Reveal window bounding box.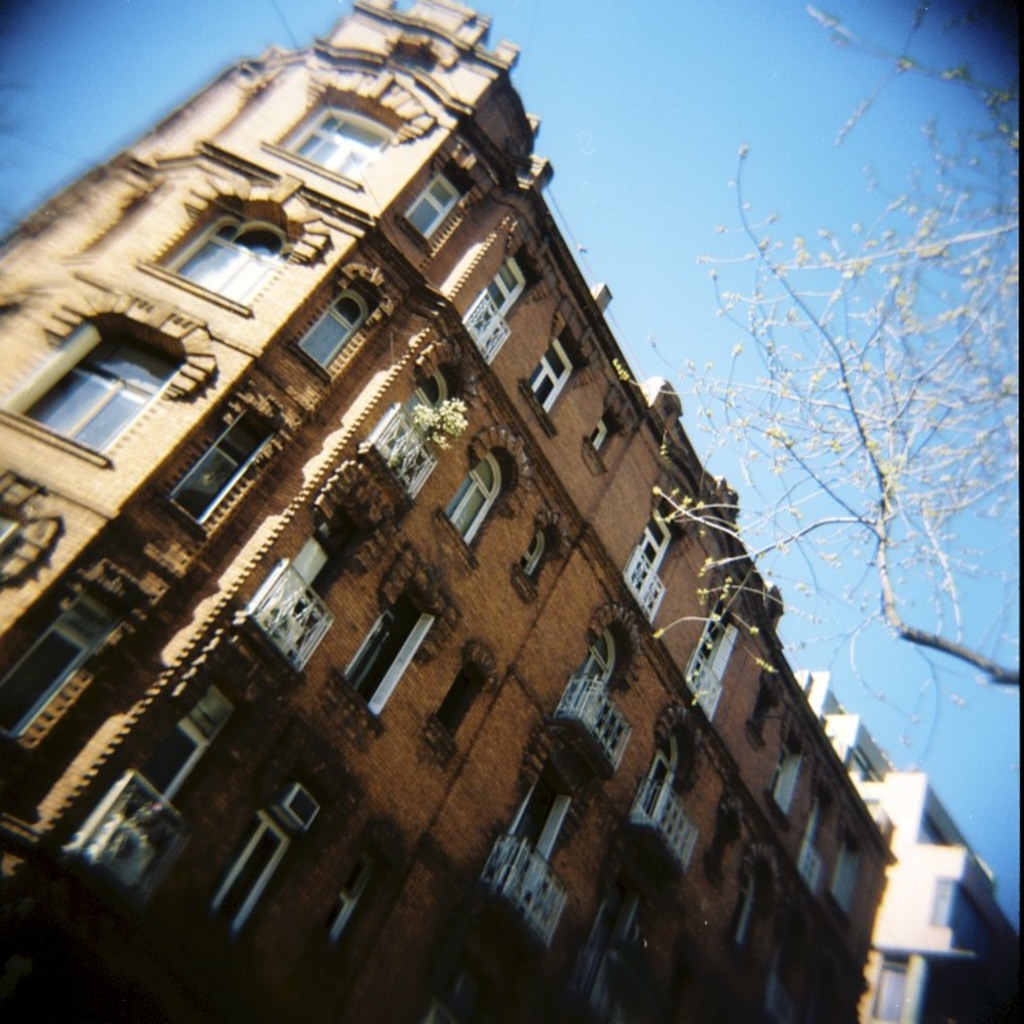
Revealed: [623, 503, 677, 601].
